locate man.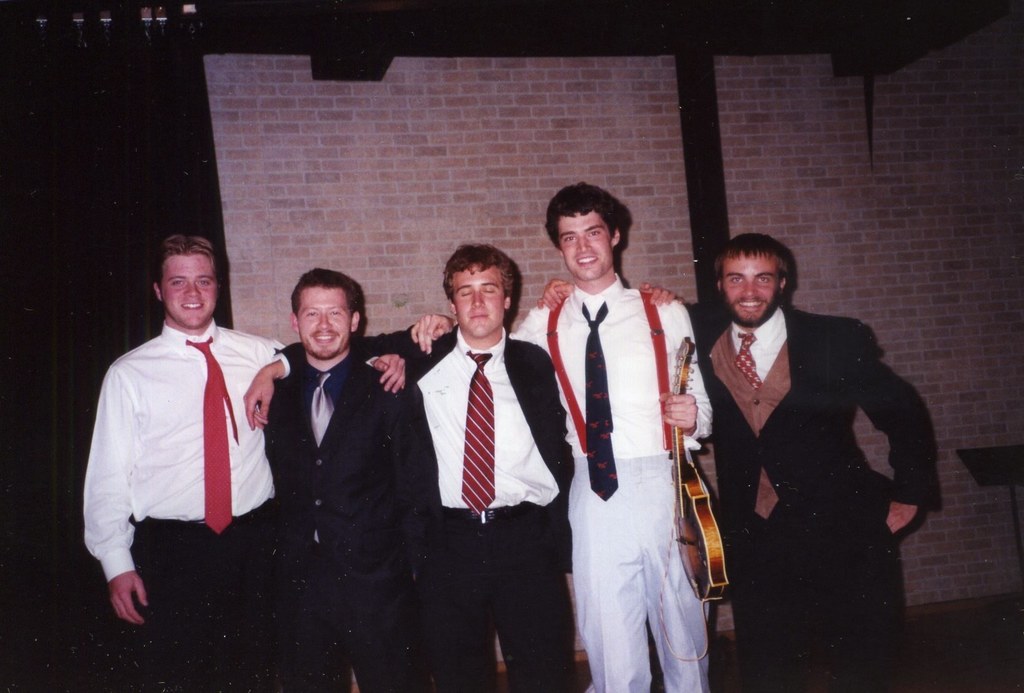
Bounding box: crop(241, 241, 572, 692).
